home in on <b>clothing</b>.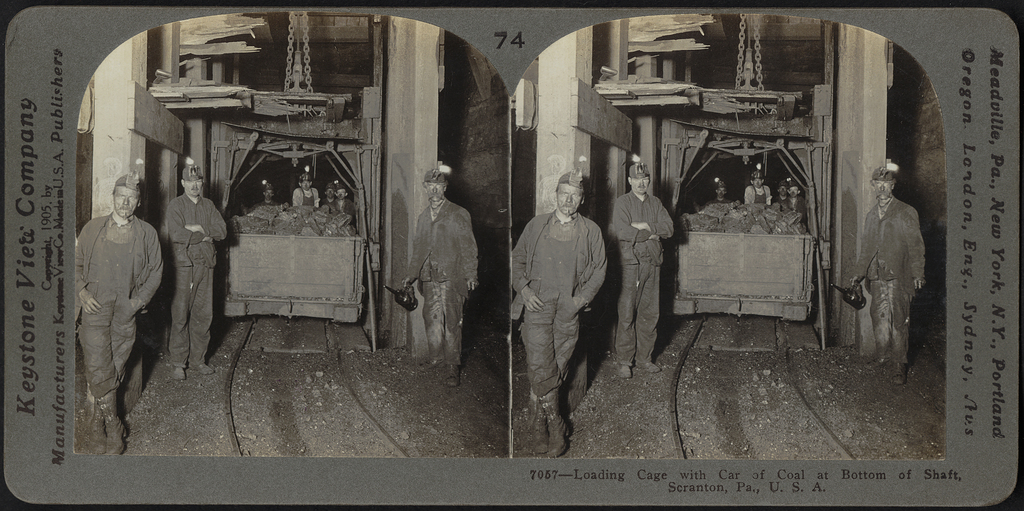
Homed in at bbox=(611, 191, 677, 361).
